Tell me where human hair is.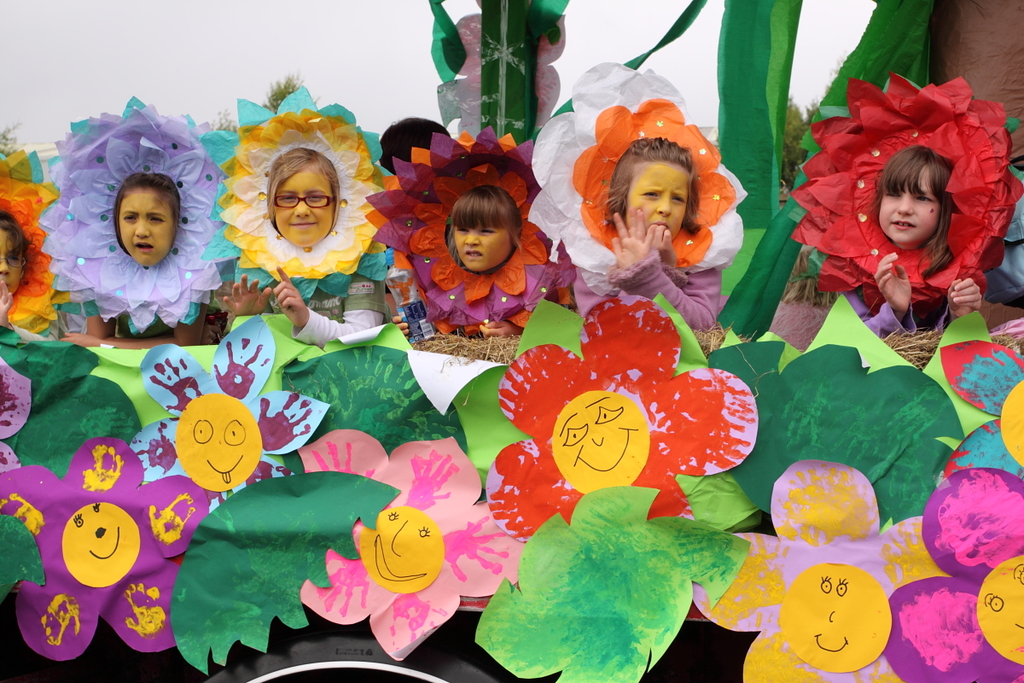
human hair is at (left=448, top=182, right=522, bottom=271).
